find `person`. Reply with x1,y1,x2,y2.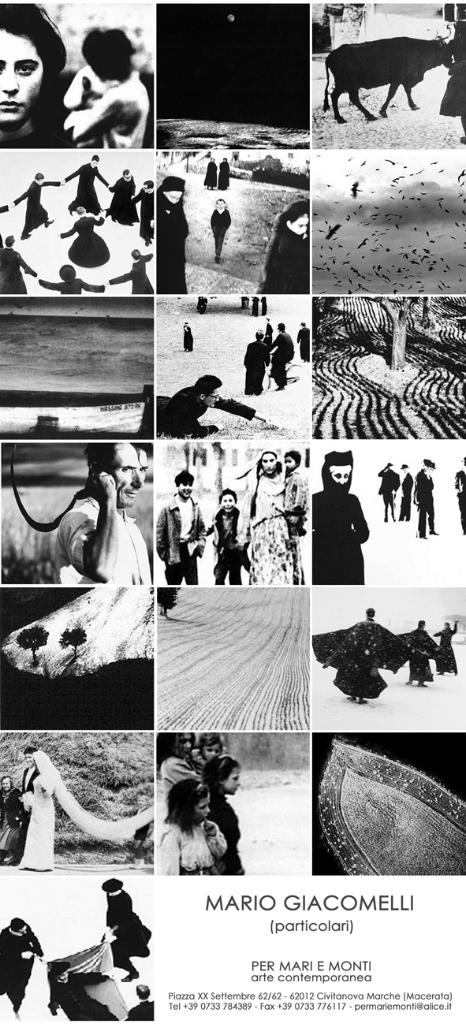
125,795,148,858.
